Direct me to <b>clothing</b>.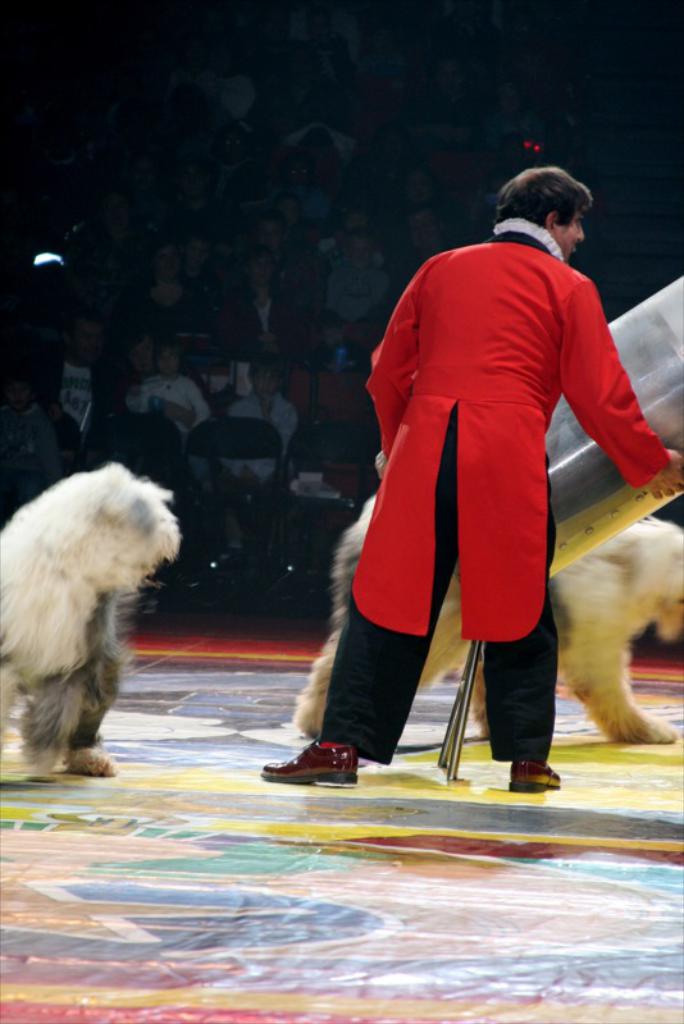
Direction: l=5, t=349, r=131, b=489.
